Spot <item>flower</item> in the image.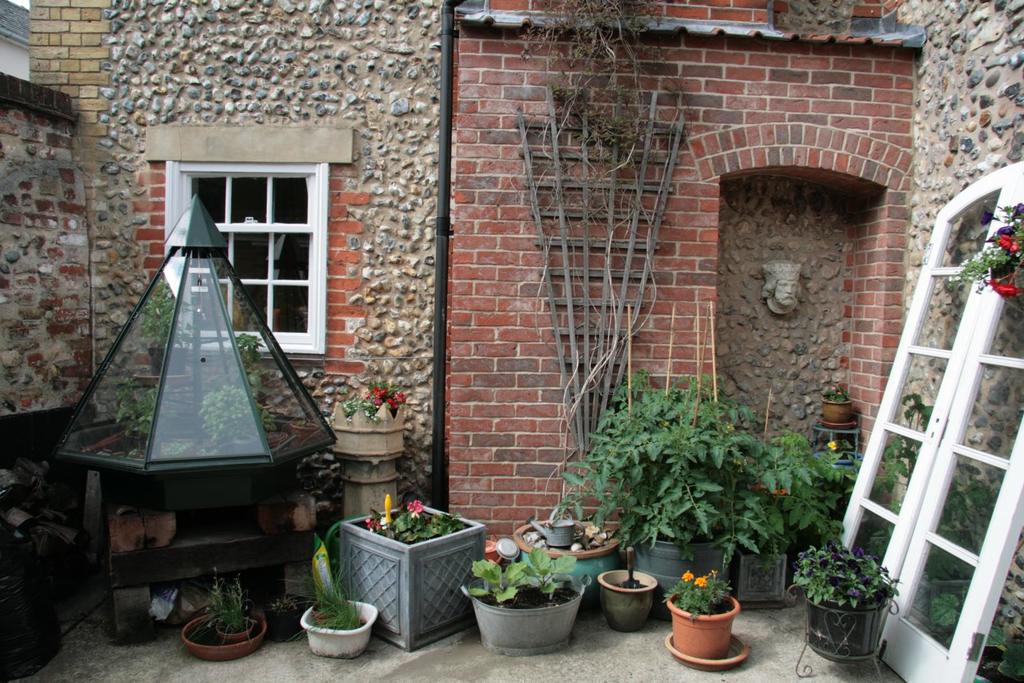
<item>flower</item> found at pyautogui.locateOnScreen(998, 230, 1023, 253).
